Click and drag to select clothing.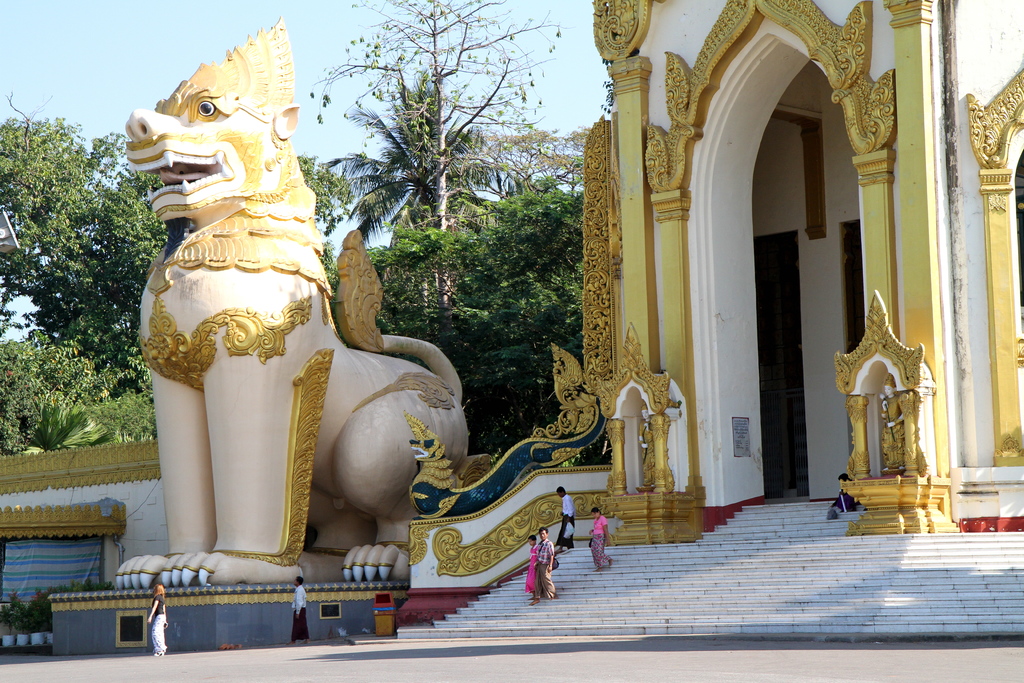
Selection: 287/583/303/636.
